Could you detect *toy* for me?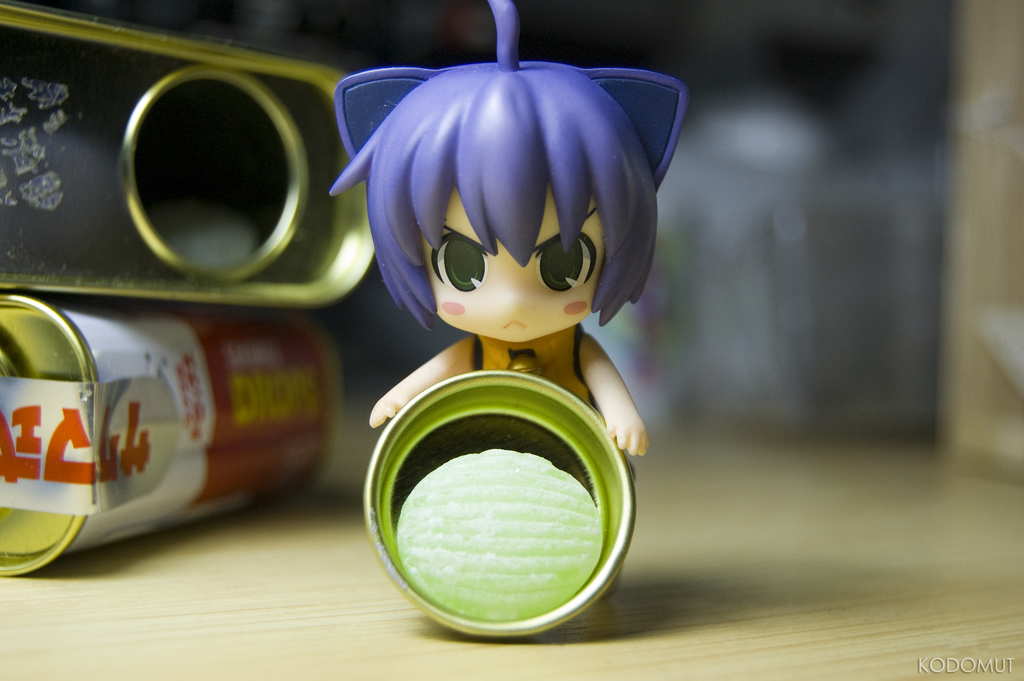
Detection result: (334, 61, 666, 636).
